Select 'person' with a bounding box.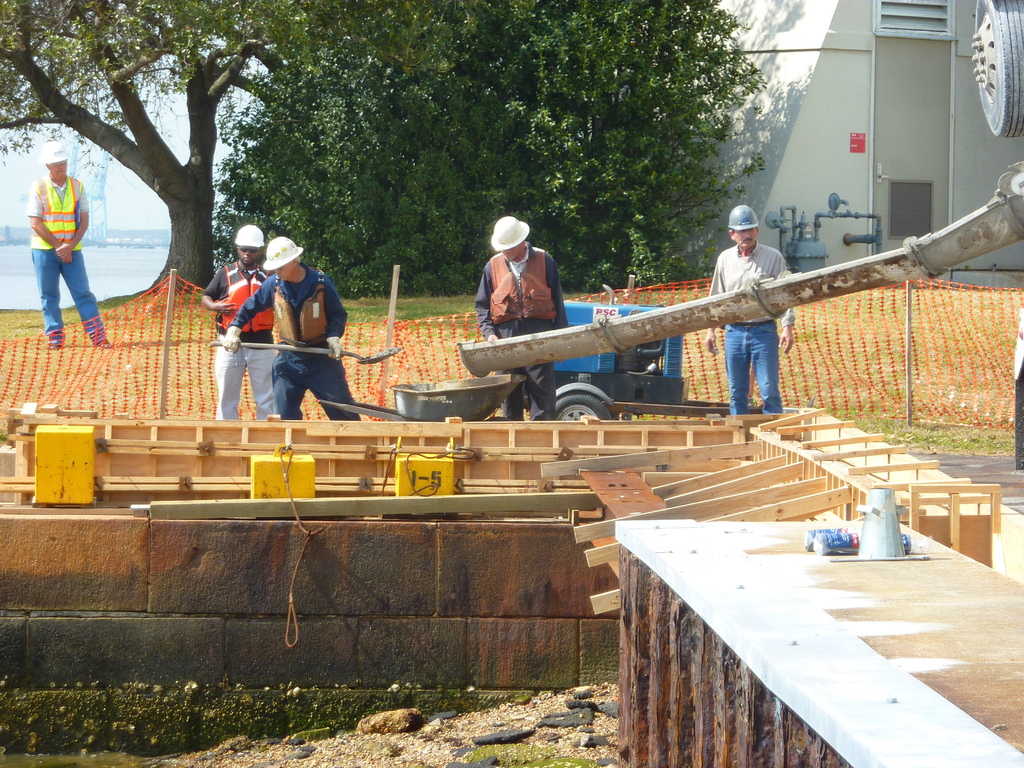
[x1=706, y1=200, x2=800, y2=417].
